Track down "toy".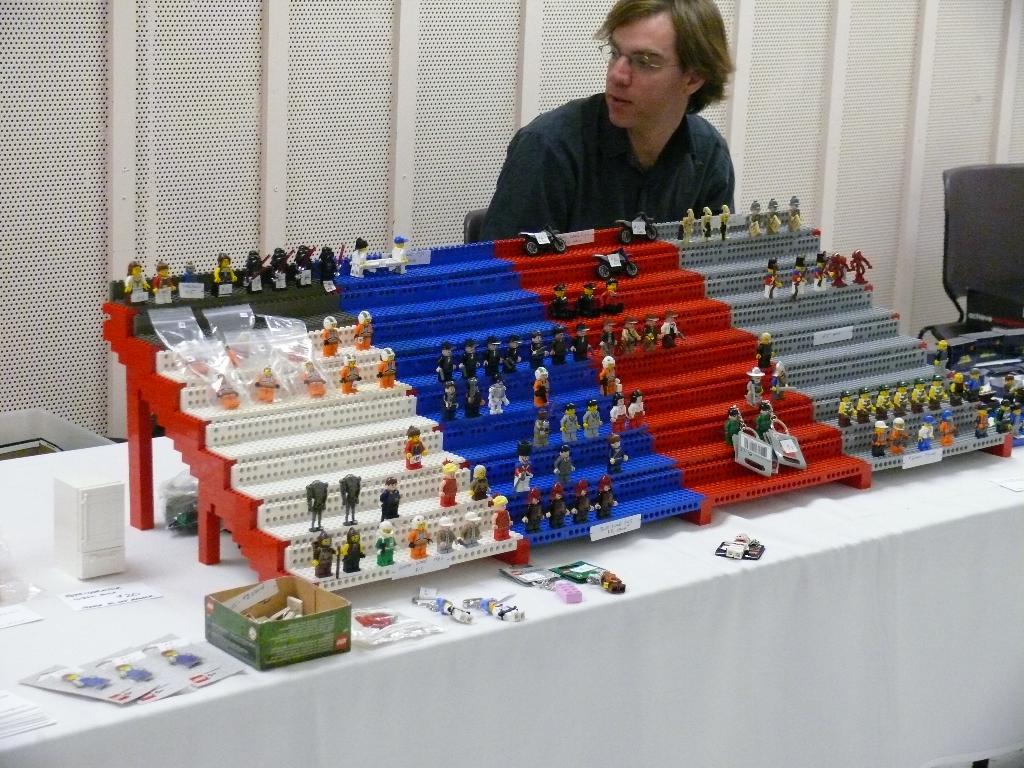
Tracked to 587/566/613/595.
